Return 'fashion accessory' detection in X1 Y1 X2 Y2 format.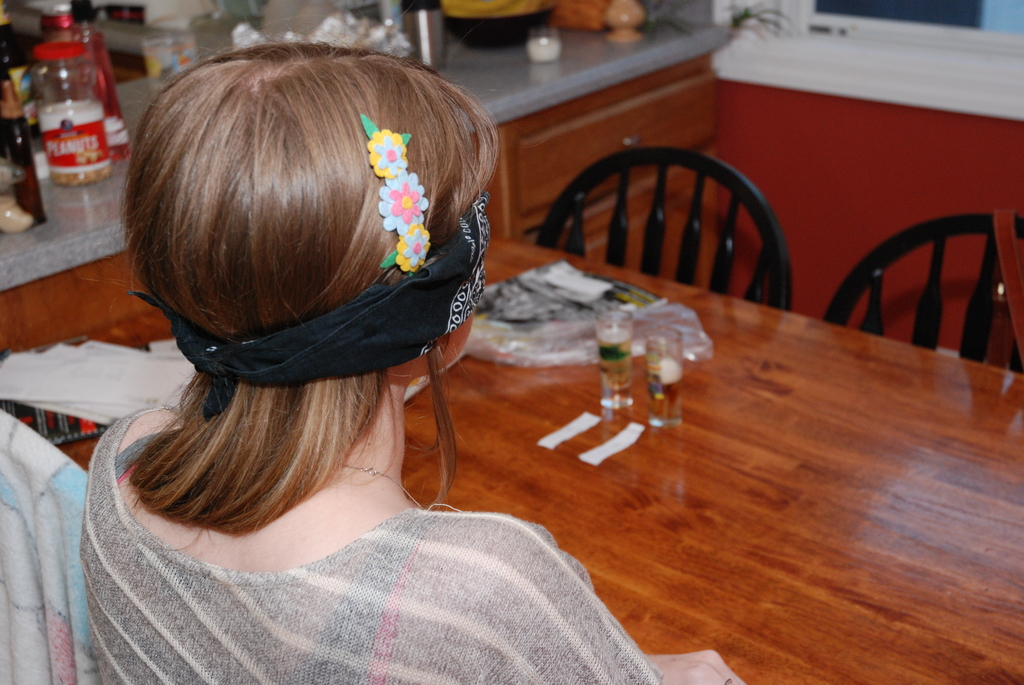
339 462 406 494.
